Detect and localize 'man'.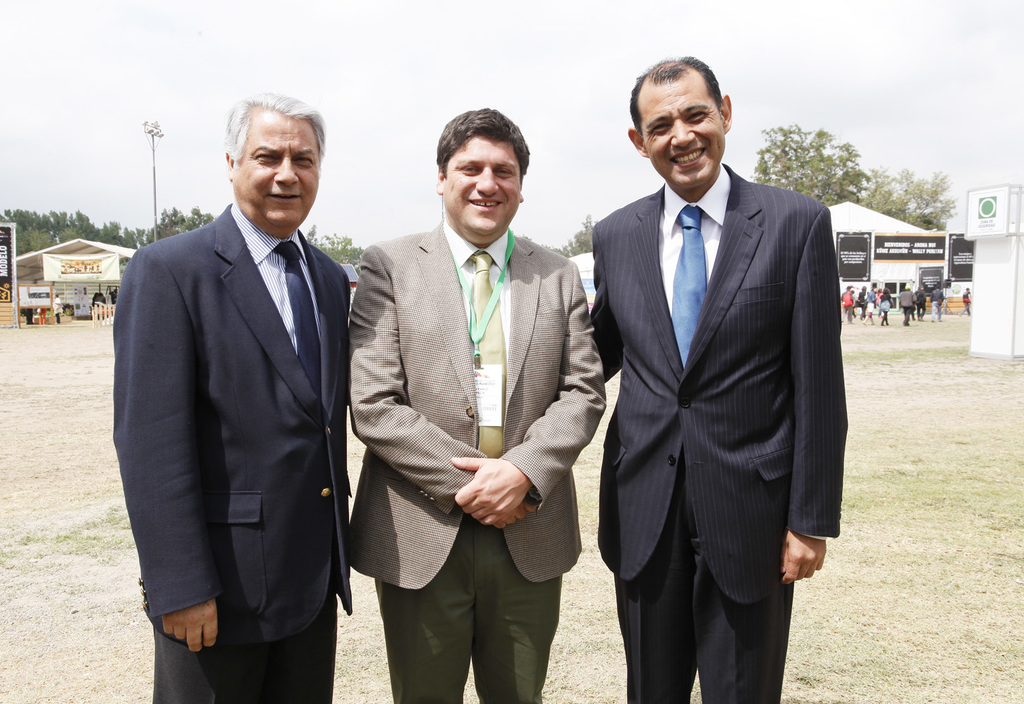
Localized at BBox(929, 284, 946, 319).
